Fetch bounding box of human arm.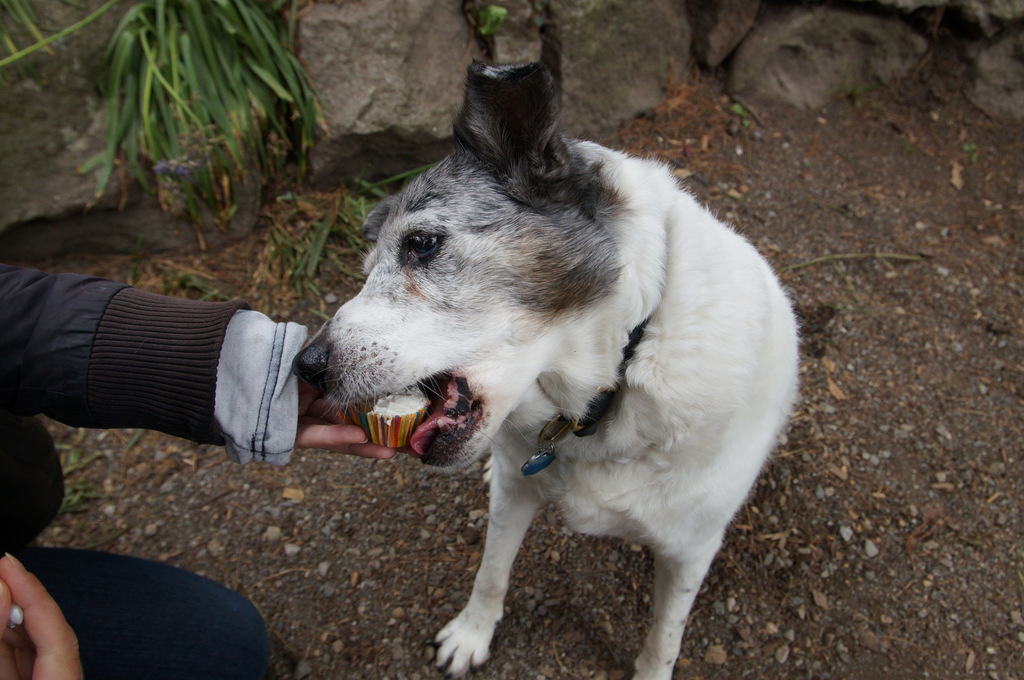
Bbox: (0,264,403,453).
